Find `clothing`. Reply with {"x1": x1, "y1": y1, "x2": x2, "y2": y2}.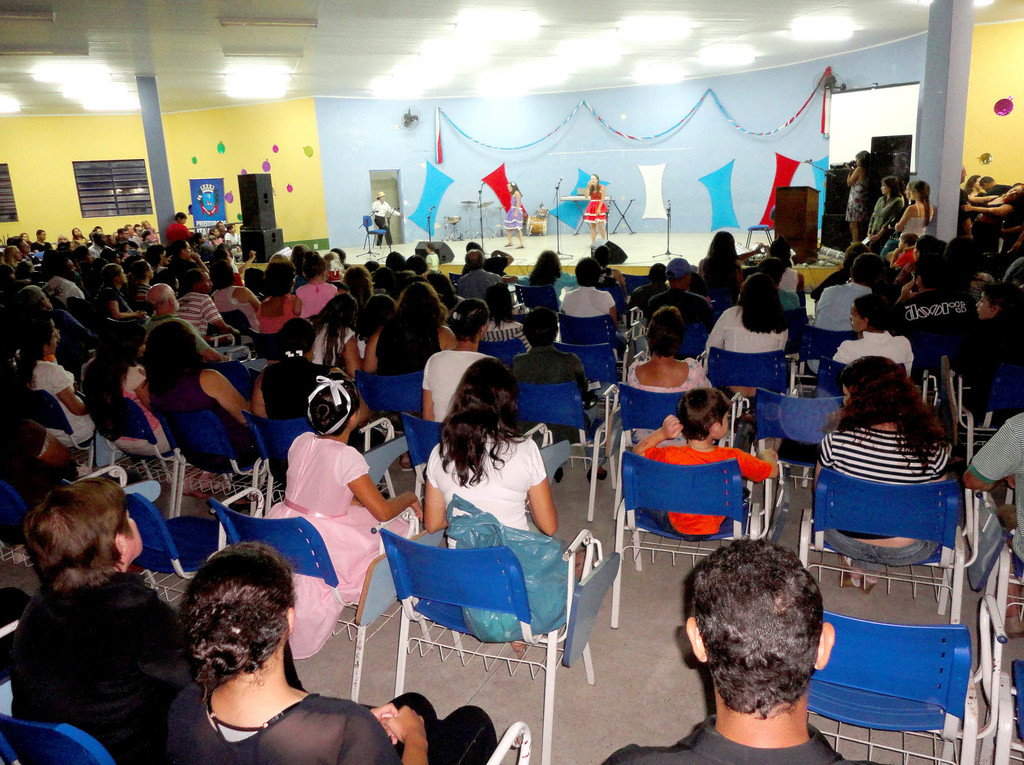
{"x1": 955, "y1": 303, "x2": 1023, "y2": 407}.
